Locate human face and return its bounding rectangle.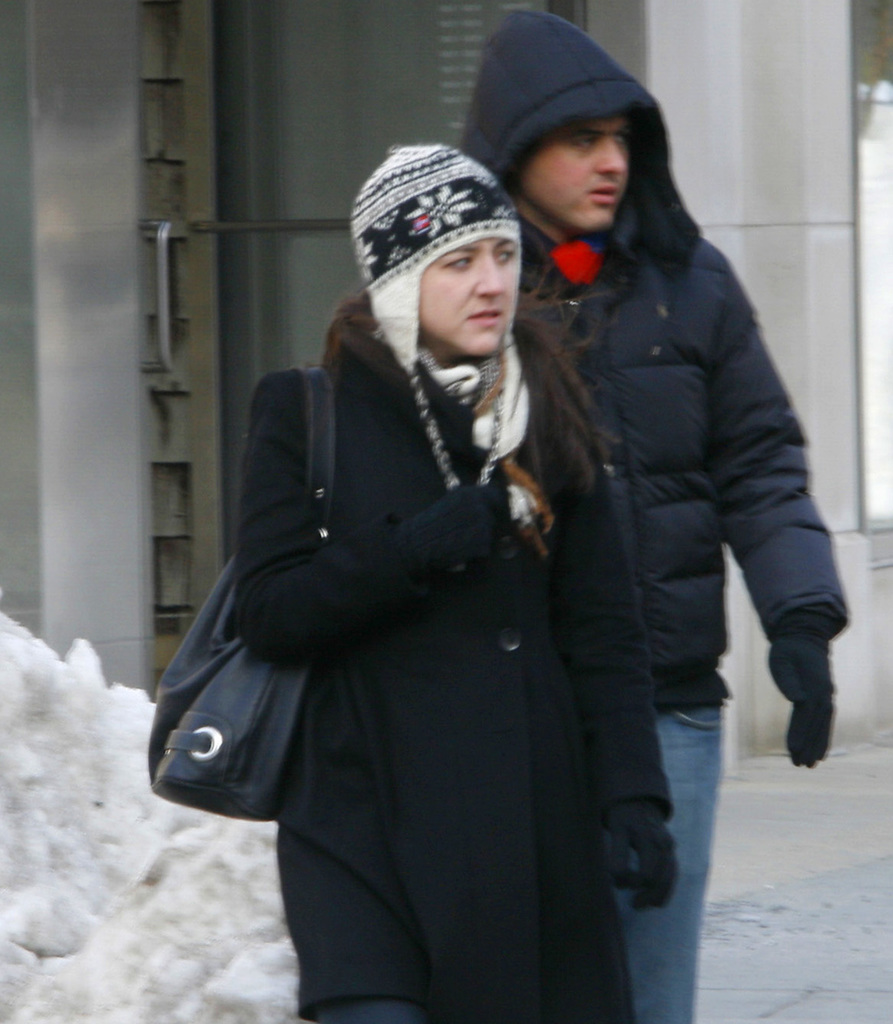
[419, 236, 517, 356].
